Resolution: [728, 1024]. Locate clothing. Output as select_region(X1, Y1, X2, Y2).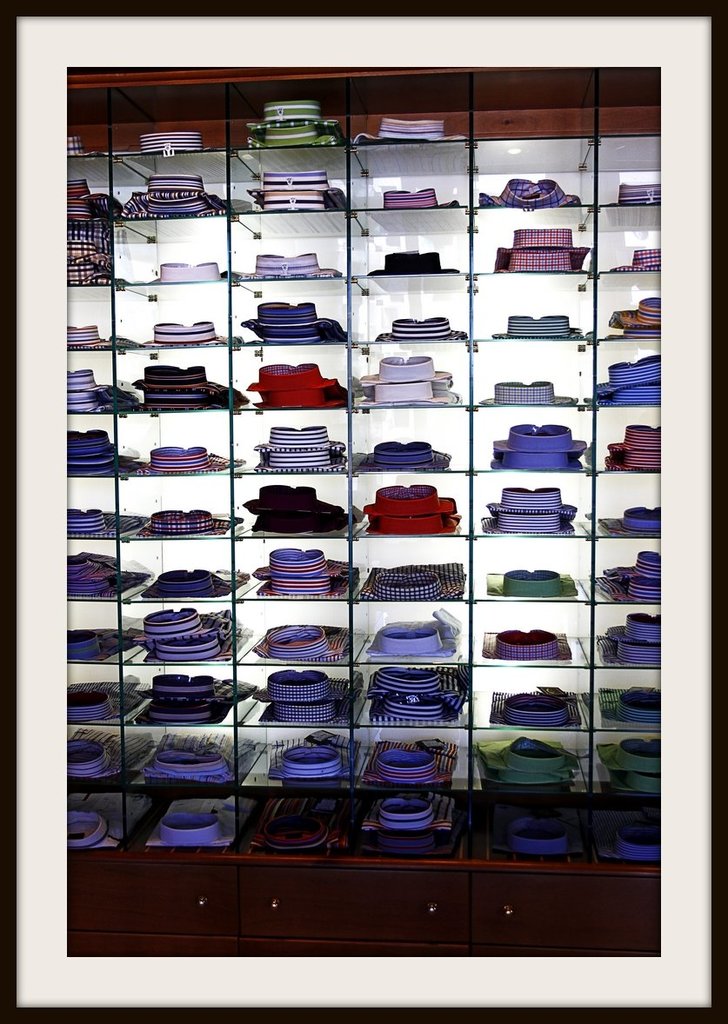
select_region(248, 298, 347, 348).
